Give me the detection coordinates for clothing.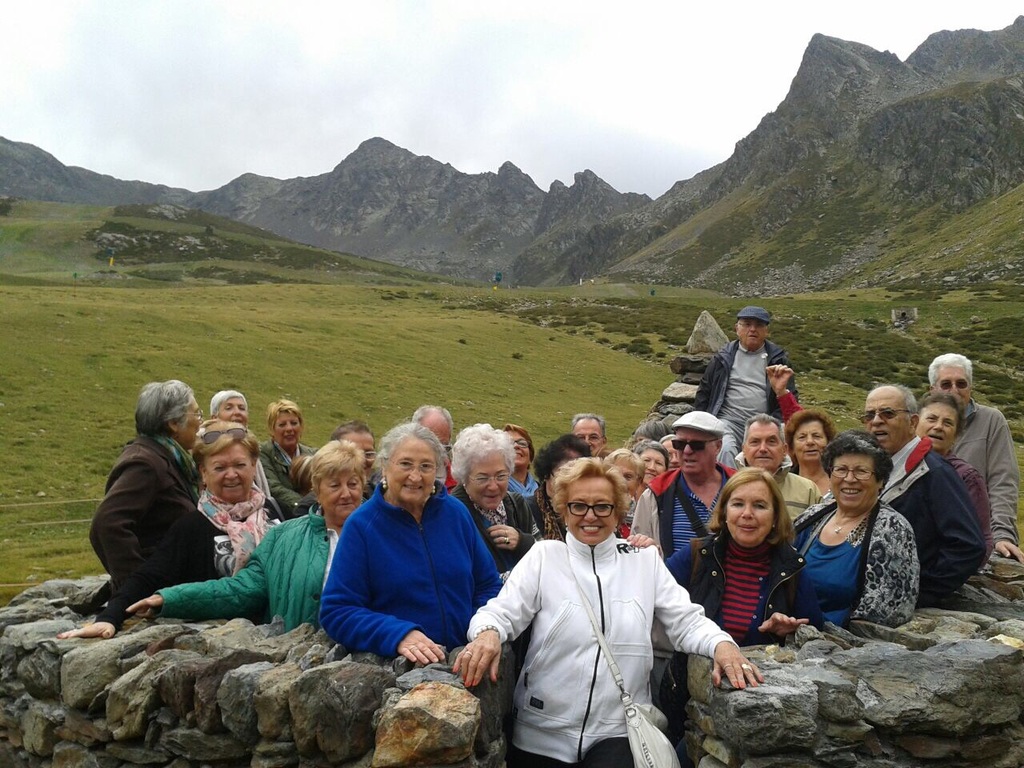
[442,471,541,563].
